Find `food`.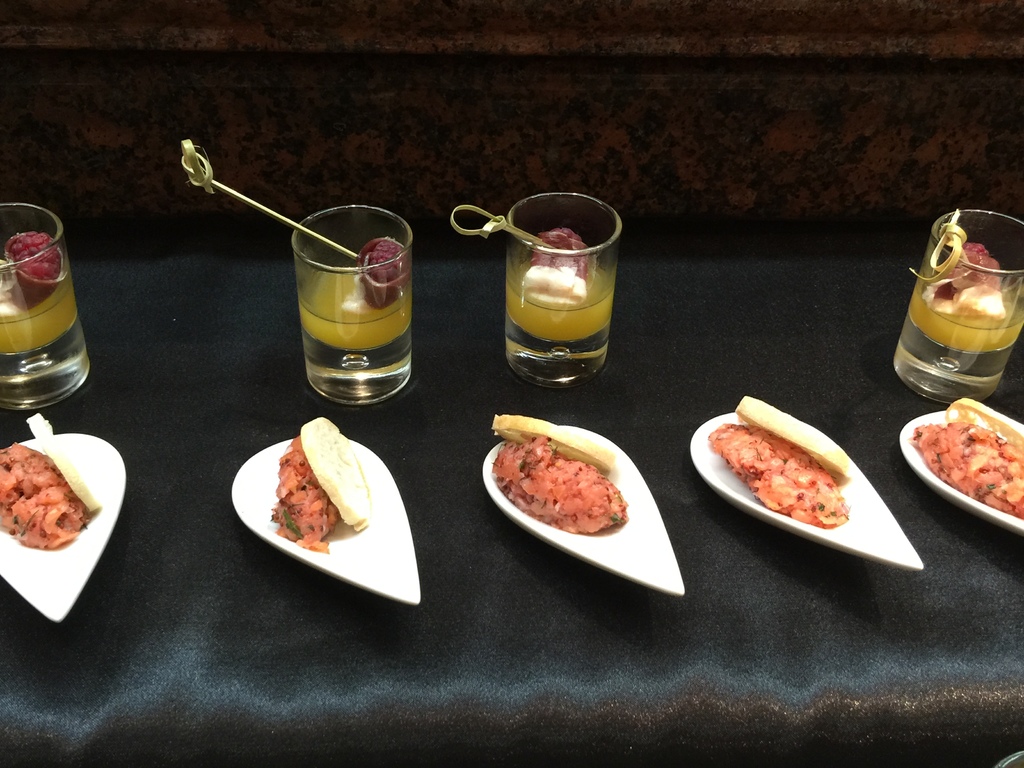
left=945, top=396, right=1023, bottom=458.
